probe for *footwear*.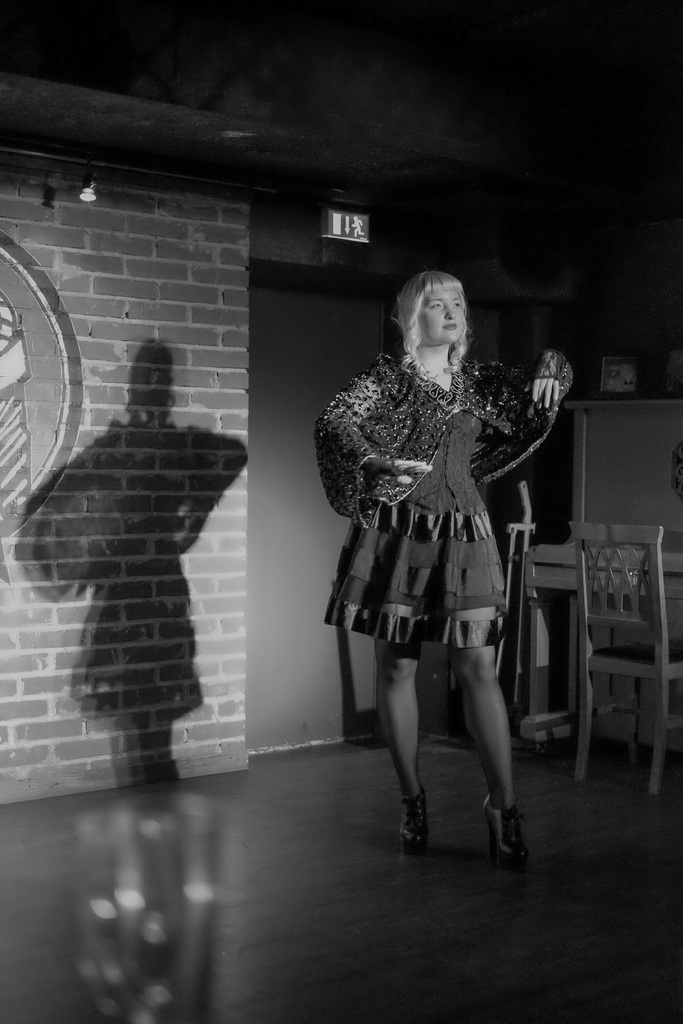
Probe result: (478, 784, 536, 867).
